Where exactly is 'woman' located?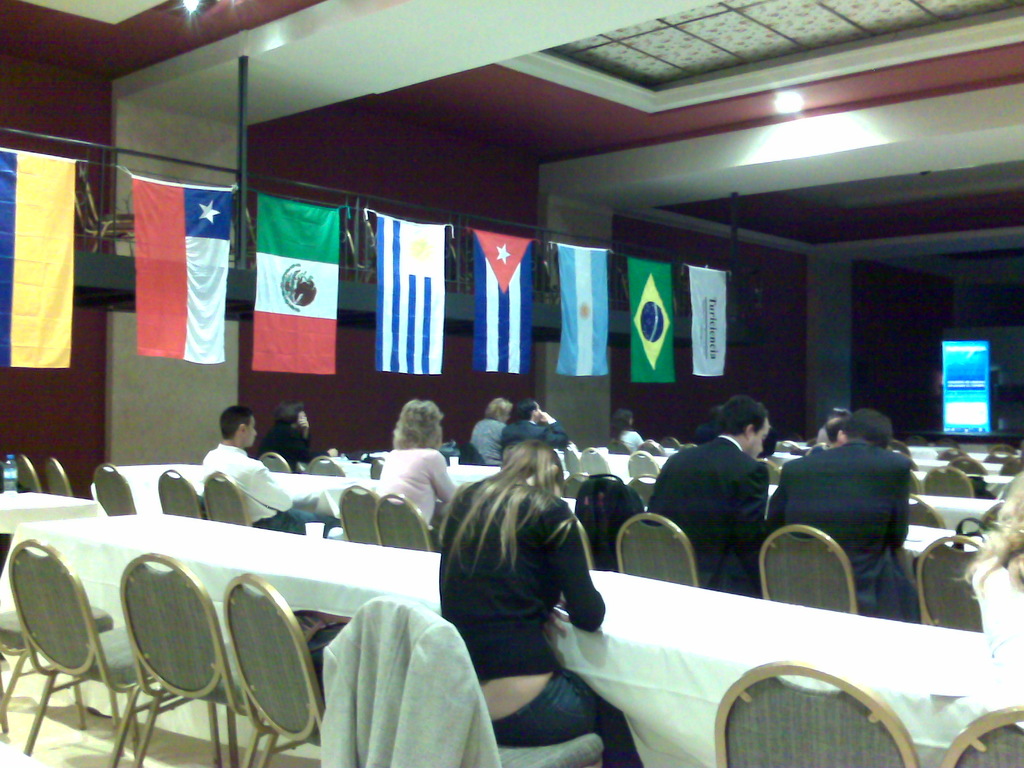
Its bounding box is (x1=488, y1=408, x2=566, y2=451).
